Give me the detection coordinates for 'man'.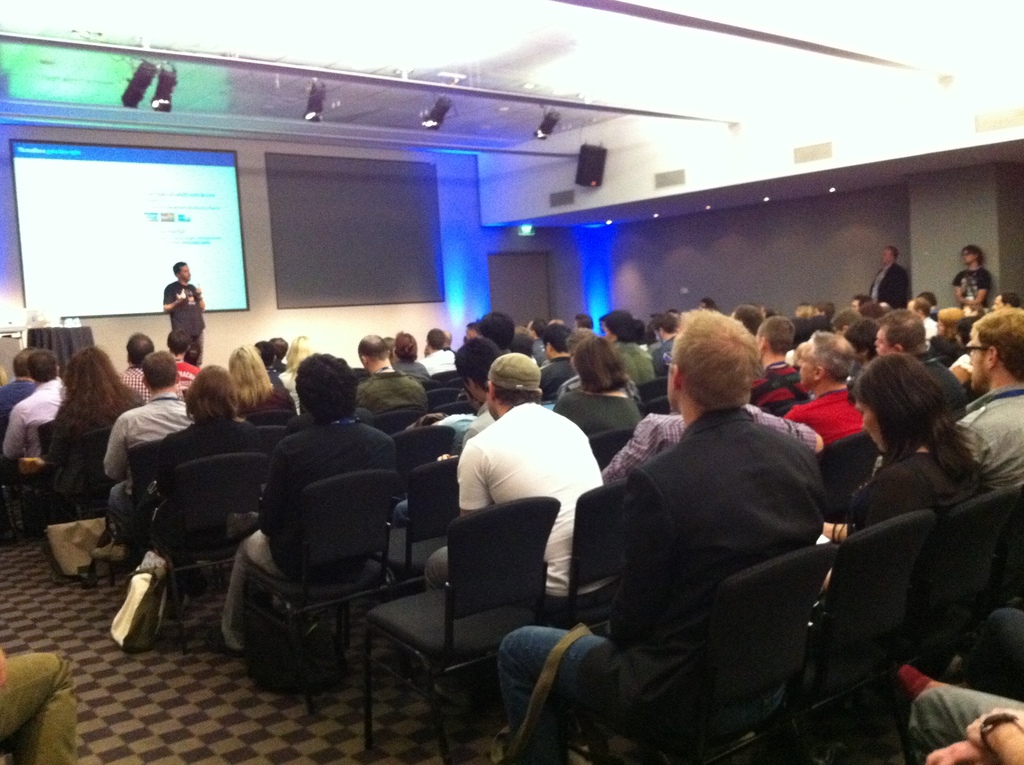
bbox(522, 306, 894, 739).
